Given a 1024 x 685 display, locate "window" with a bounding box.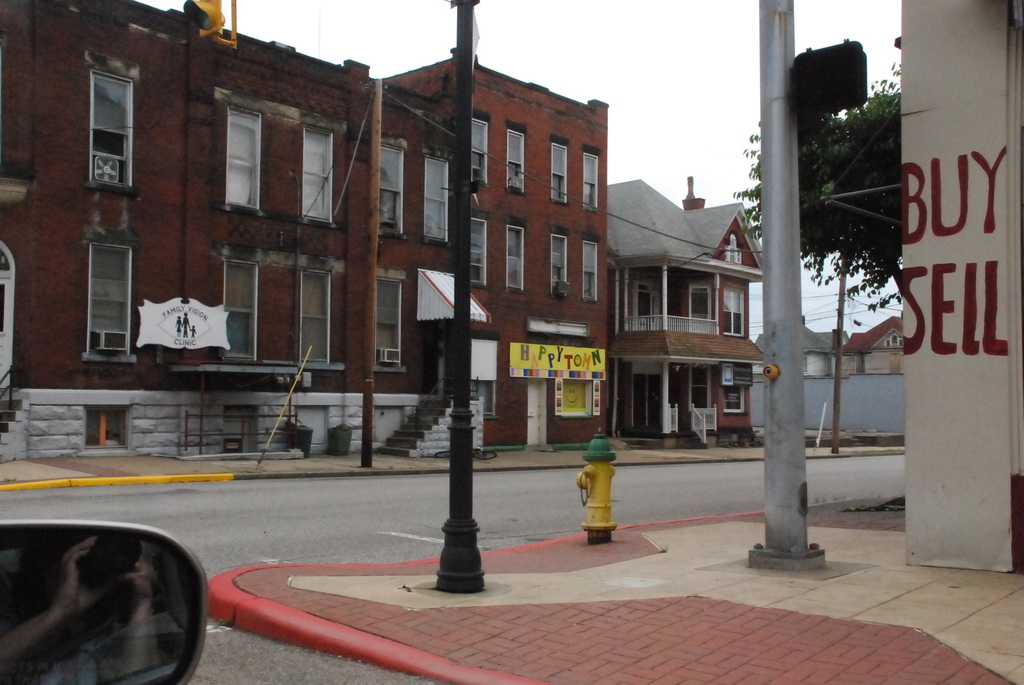
Located: 724 386 750 418.
